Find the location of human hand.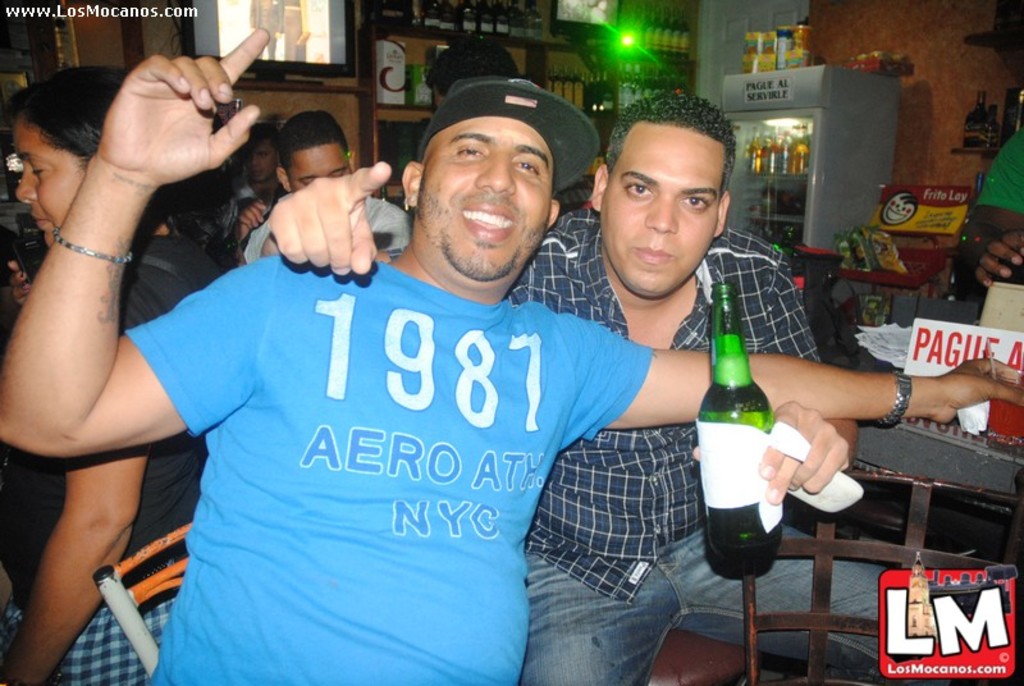
Location: (x1=8, y1=259, x2=37, y2=303).
